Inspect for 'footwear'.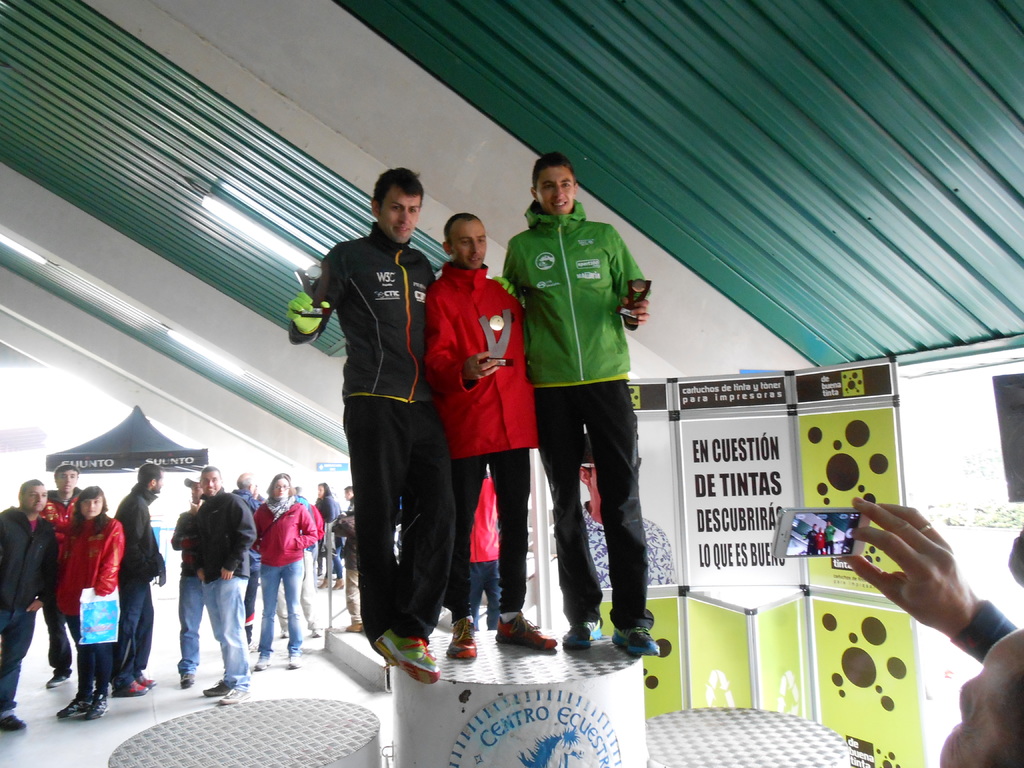
Inspection: 46:674:68:687.
